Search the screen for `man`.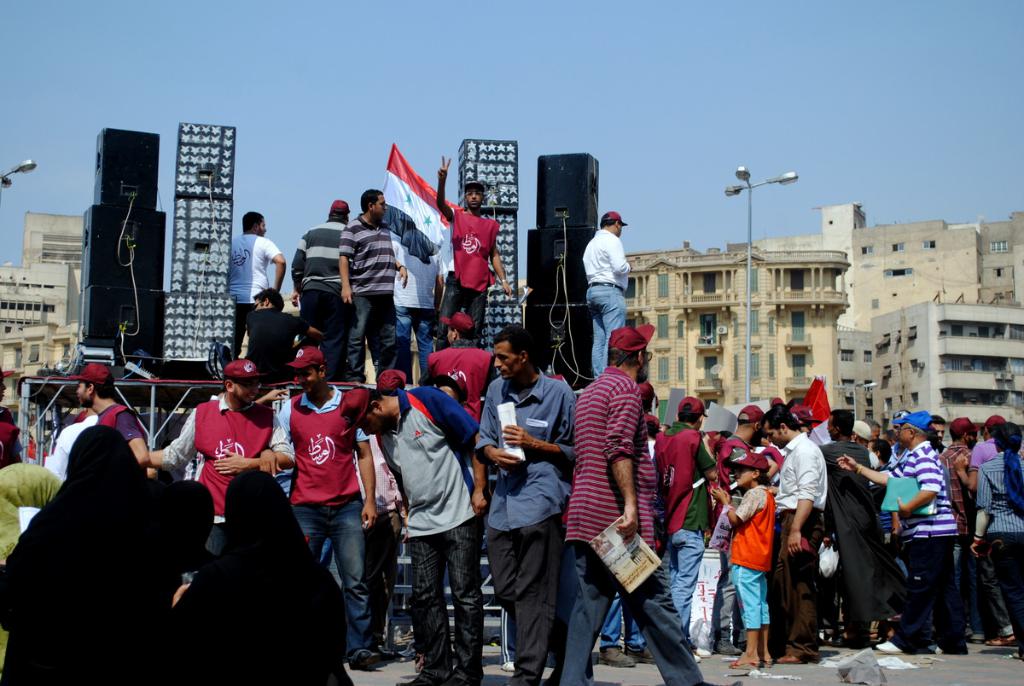
Found at detection(242, 287, 323, 382).
